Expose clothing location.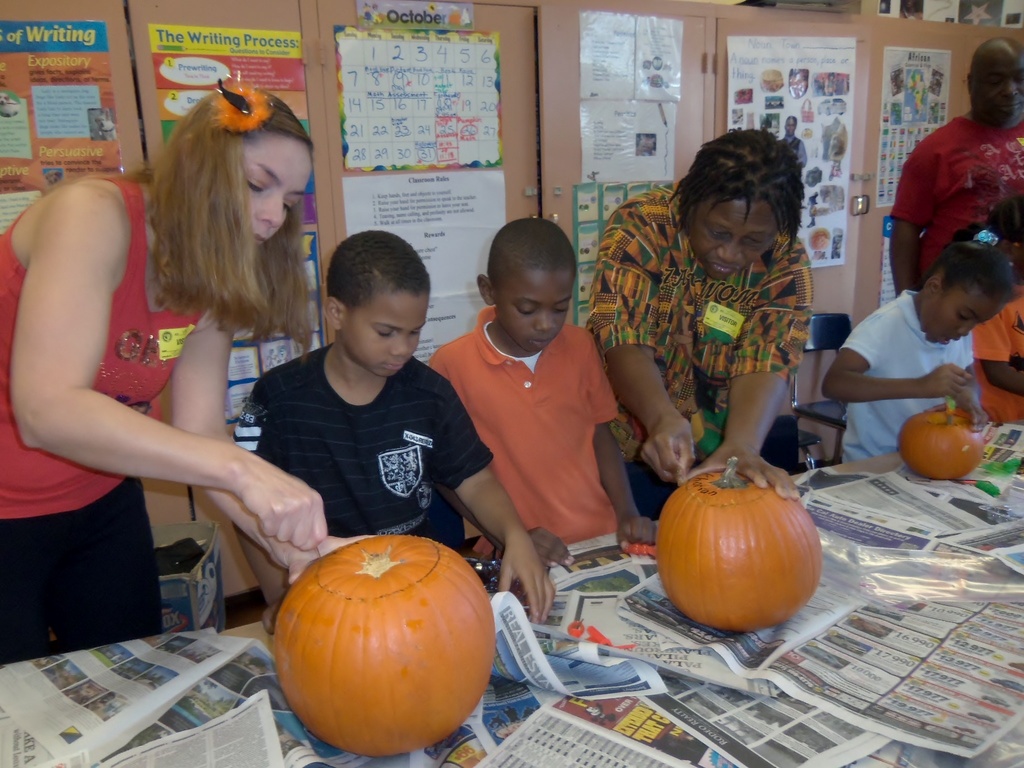
Exposed at bbox=(778, 133, 811, 169).
